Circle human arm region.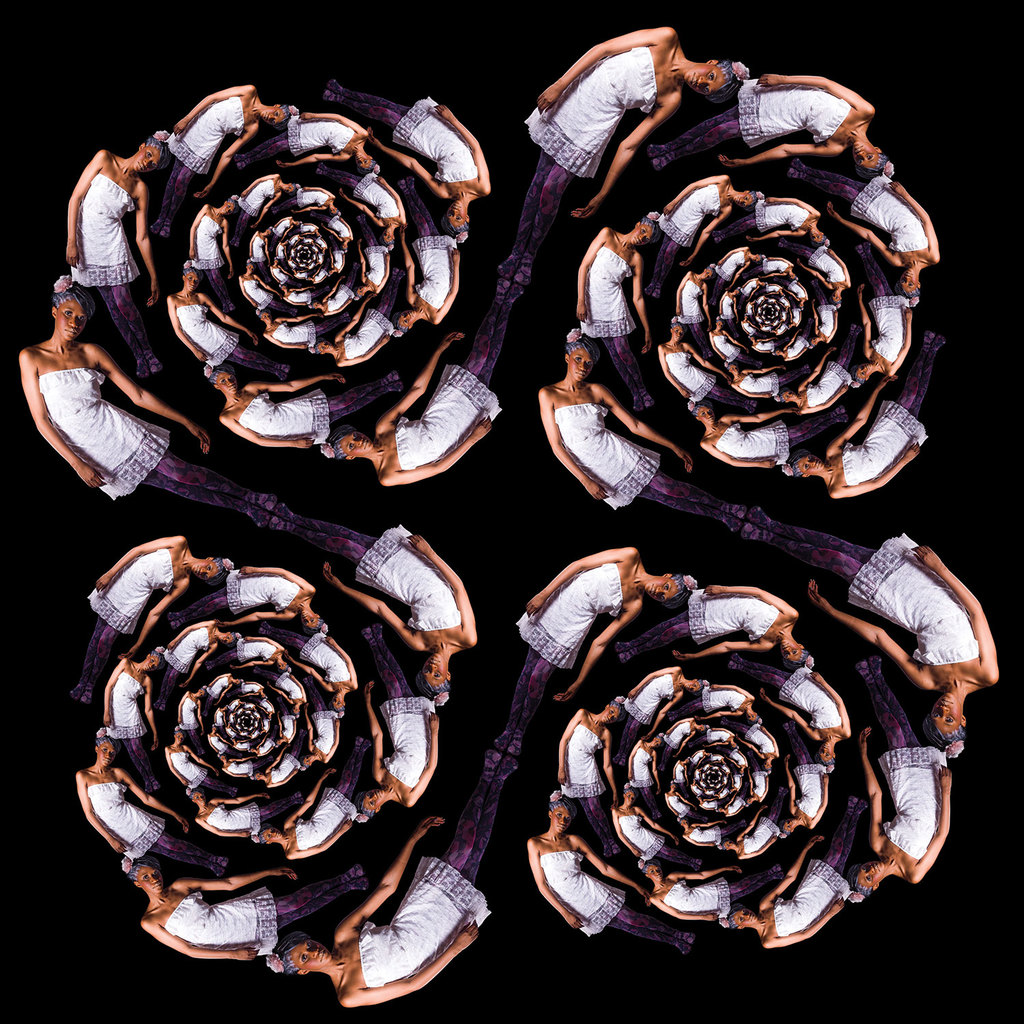
Region: detection(806, 579, 922, 687).
